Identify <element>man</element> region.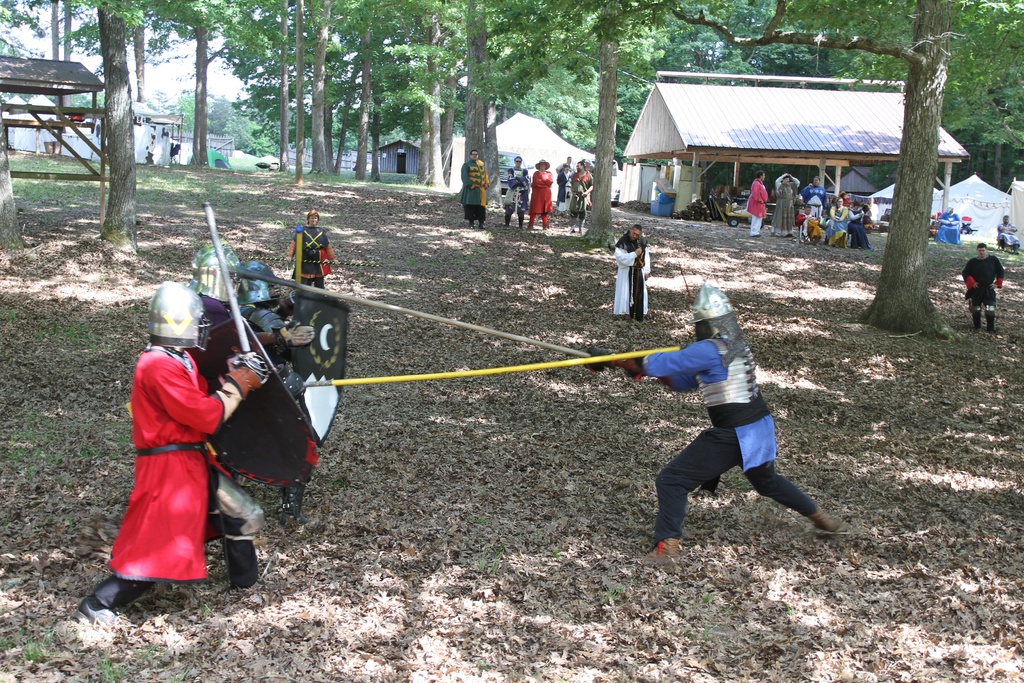
Region: region(959, 242, 1007, 331).
